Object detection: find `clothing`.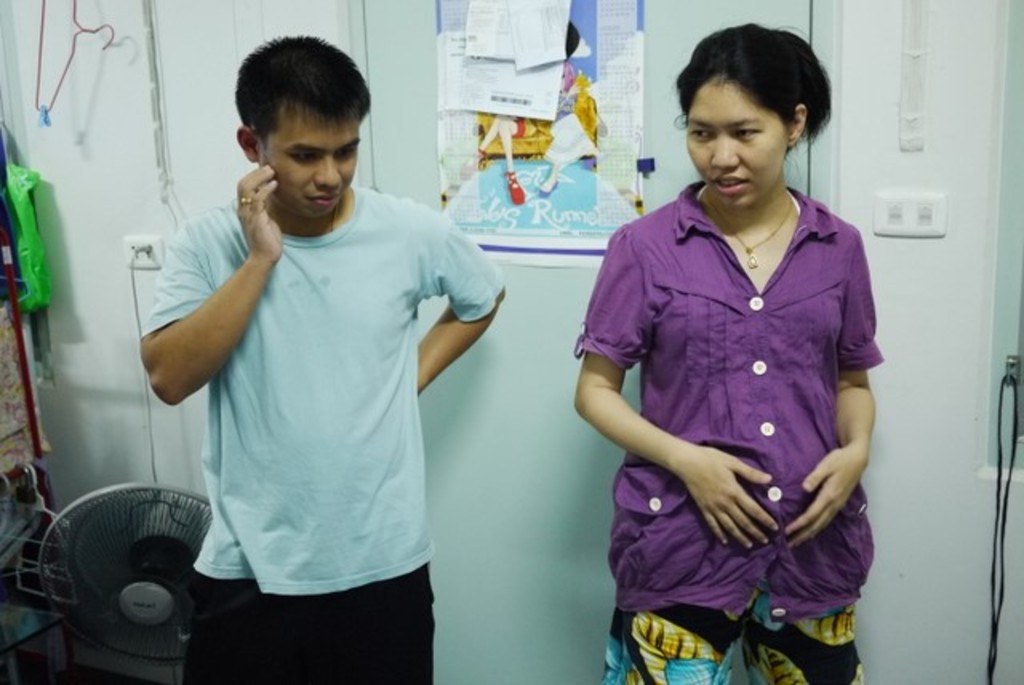
{"left": 586, "top": 158, "right": 886, "bottom": 634}.
